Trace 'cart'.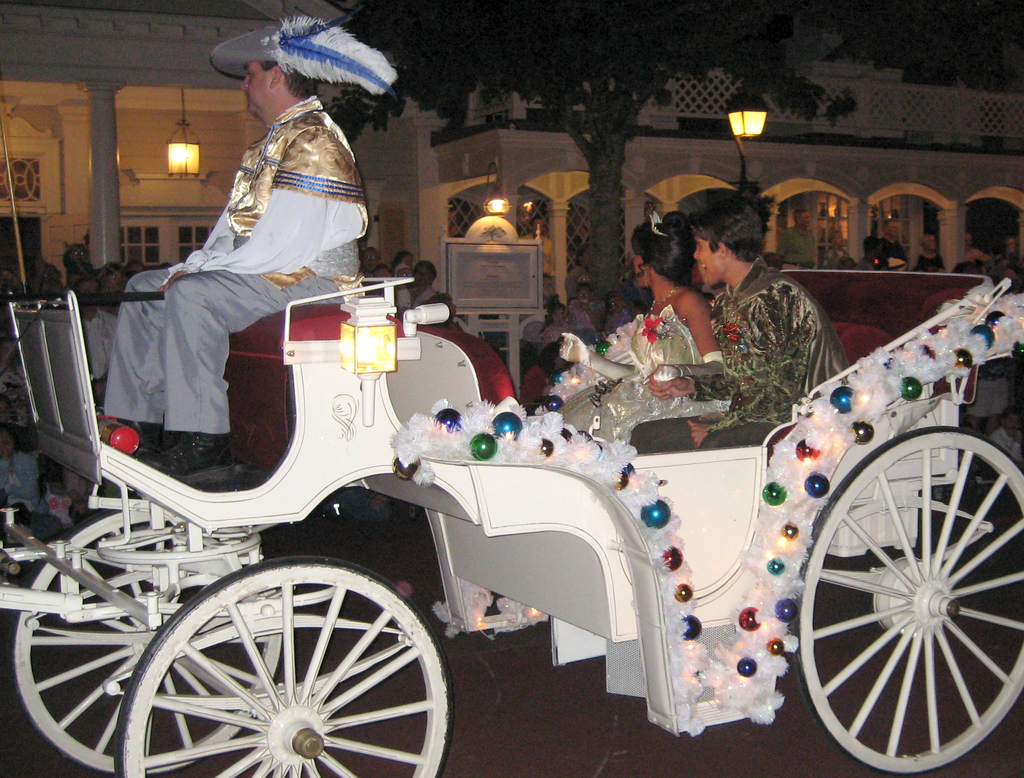
Traced to box(0, 271, 1023, 777).
